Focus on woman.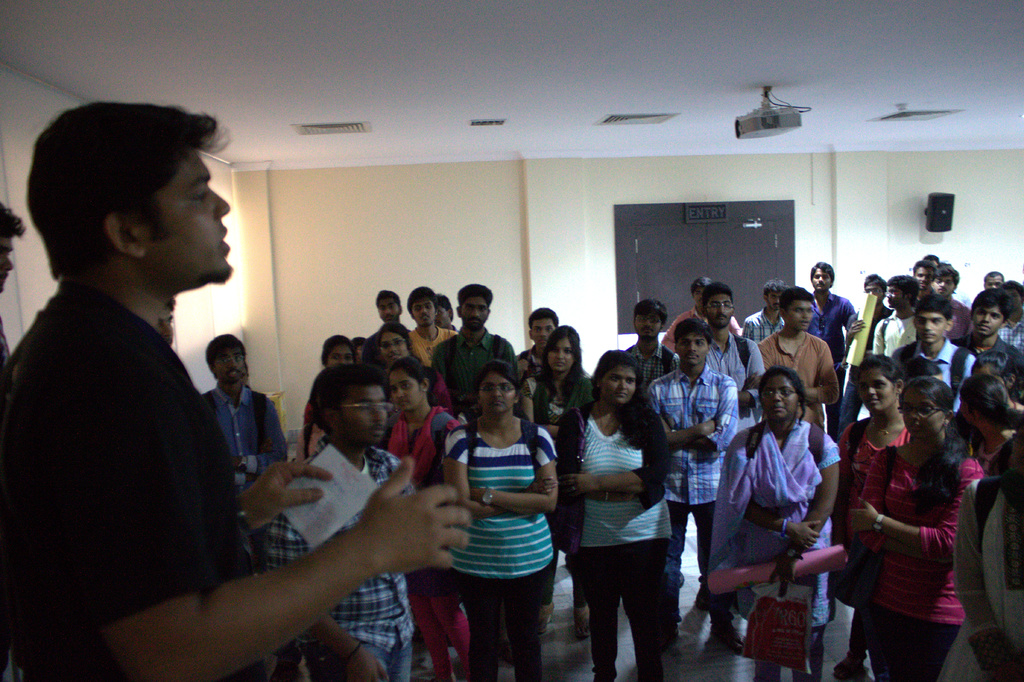
Focused at x1=703, y1=364, x2=845, y2=681.
